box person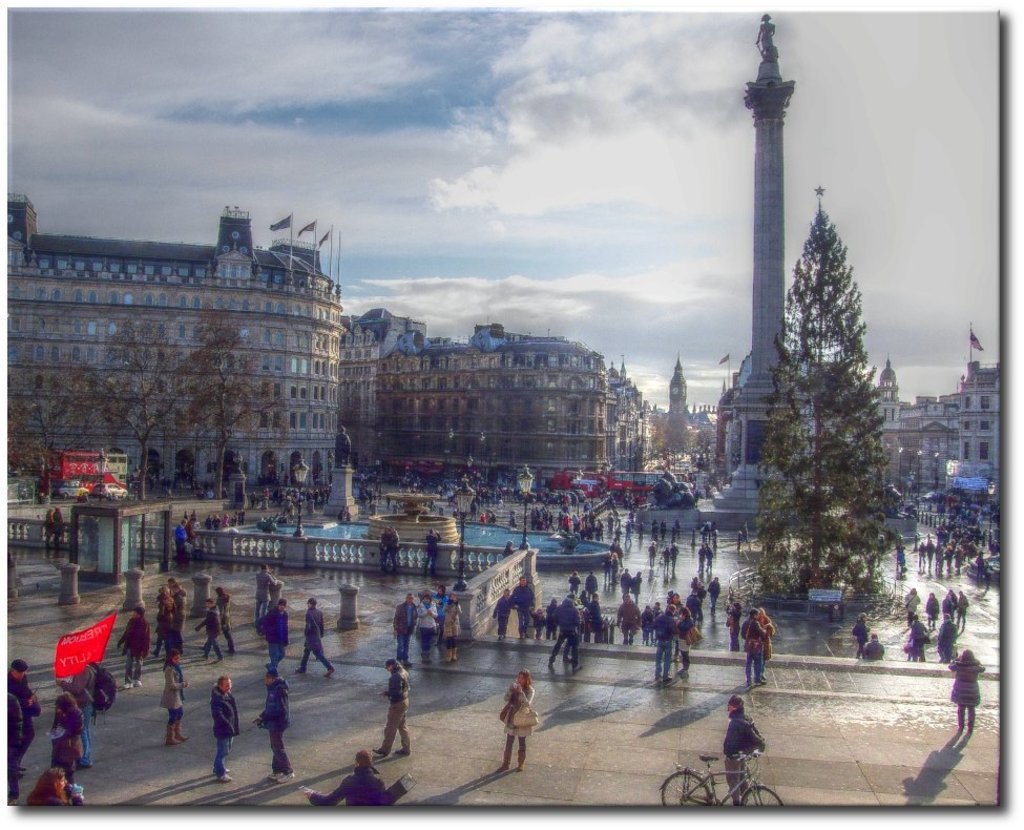
bbox(715, 694, 780, 807)
